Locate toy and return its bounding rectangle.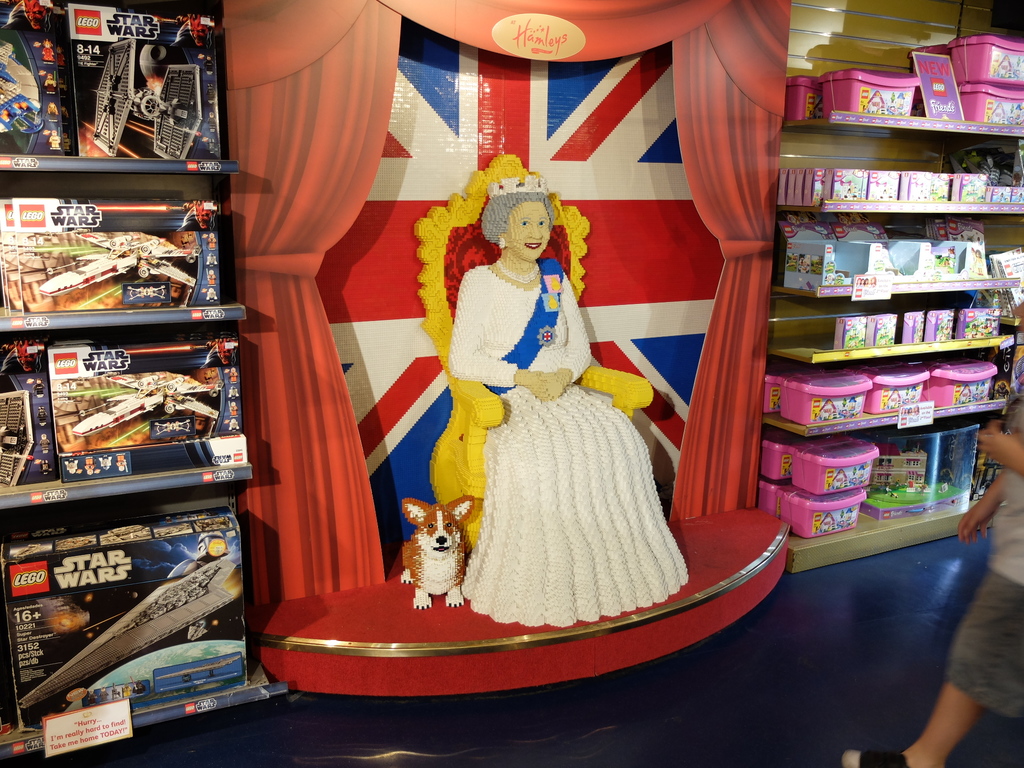
Rect(461, 173, 692, 627).
